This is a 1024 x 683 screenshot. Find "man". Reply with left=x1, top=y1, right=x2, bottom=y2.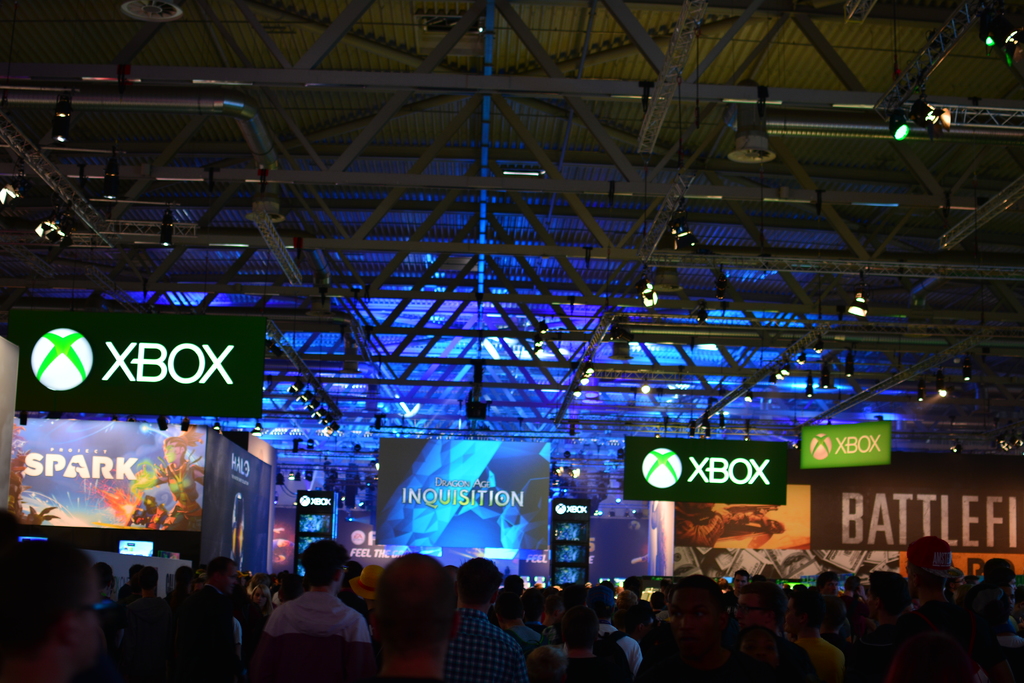
left=444, top=554, right=534, bottom=682.
